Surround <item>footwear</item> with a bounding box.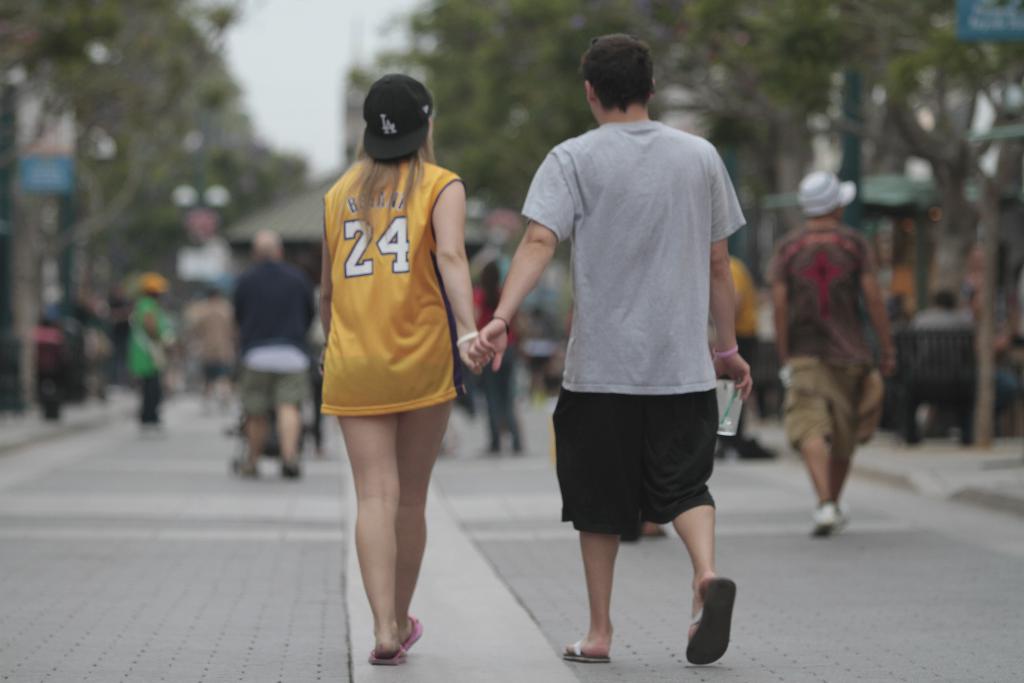
box(691, 573, 744, 674).
